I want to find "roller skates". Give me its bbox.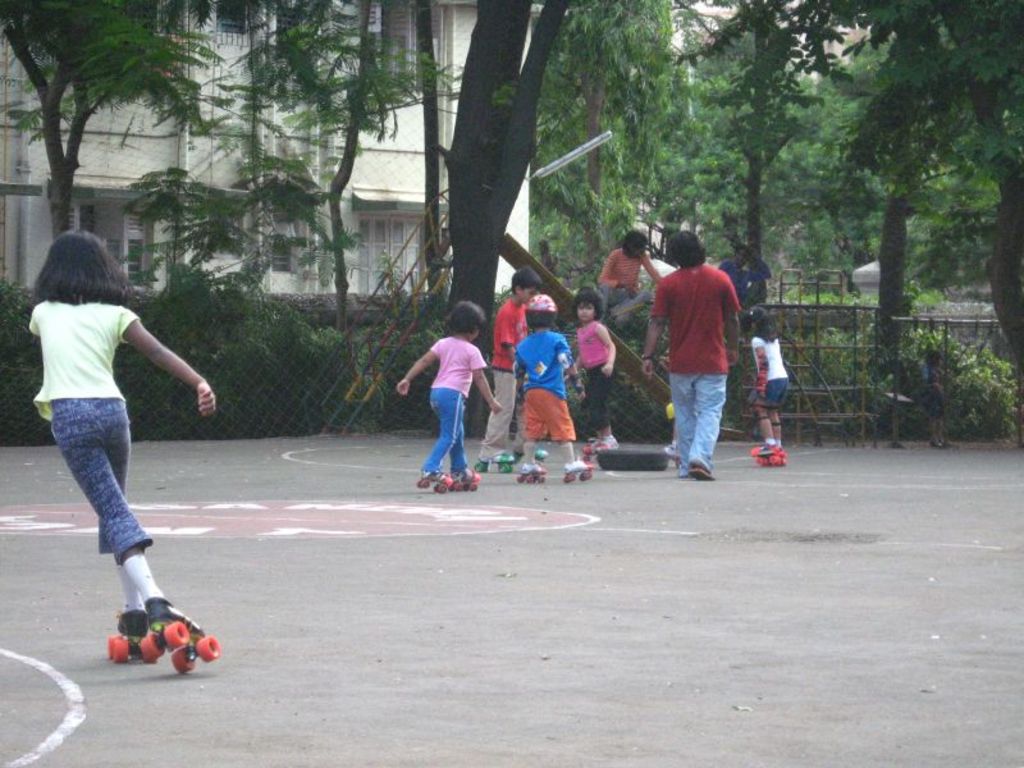
105, 609, 157, 663.
